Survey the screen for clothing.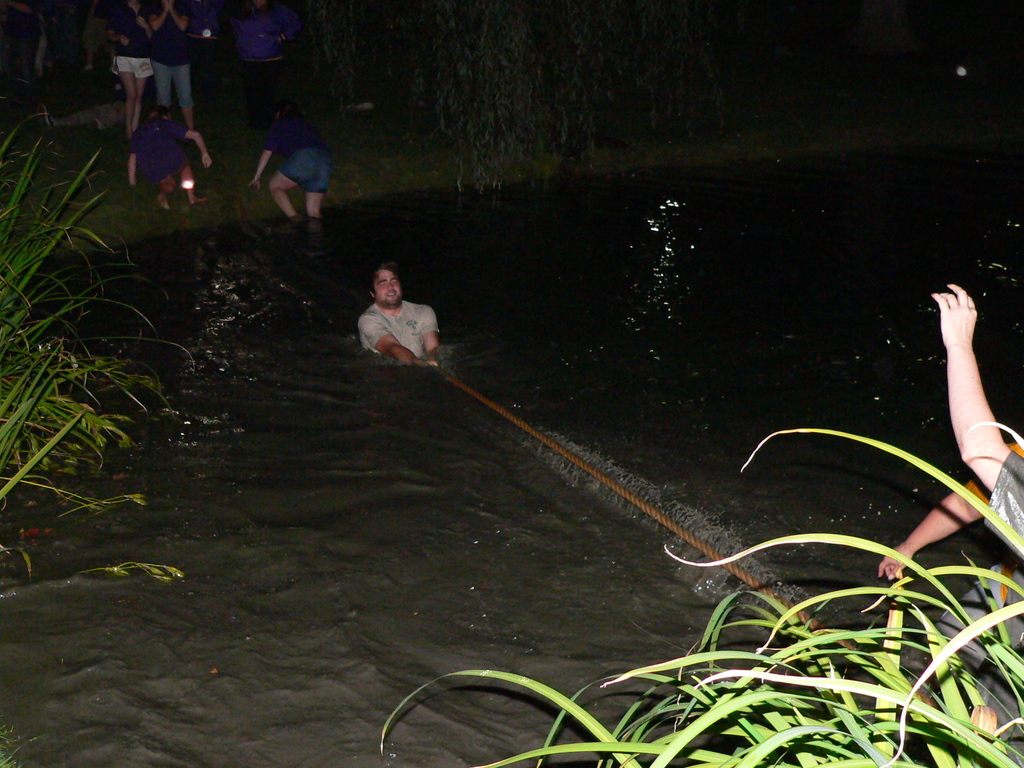
Survey found: select_region(127, 118, 204, 189).
